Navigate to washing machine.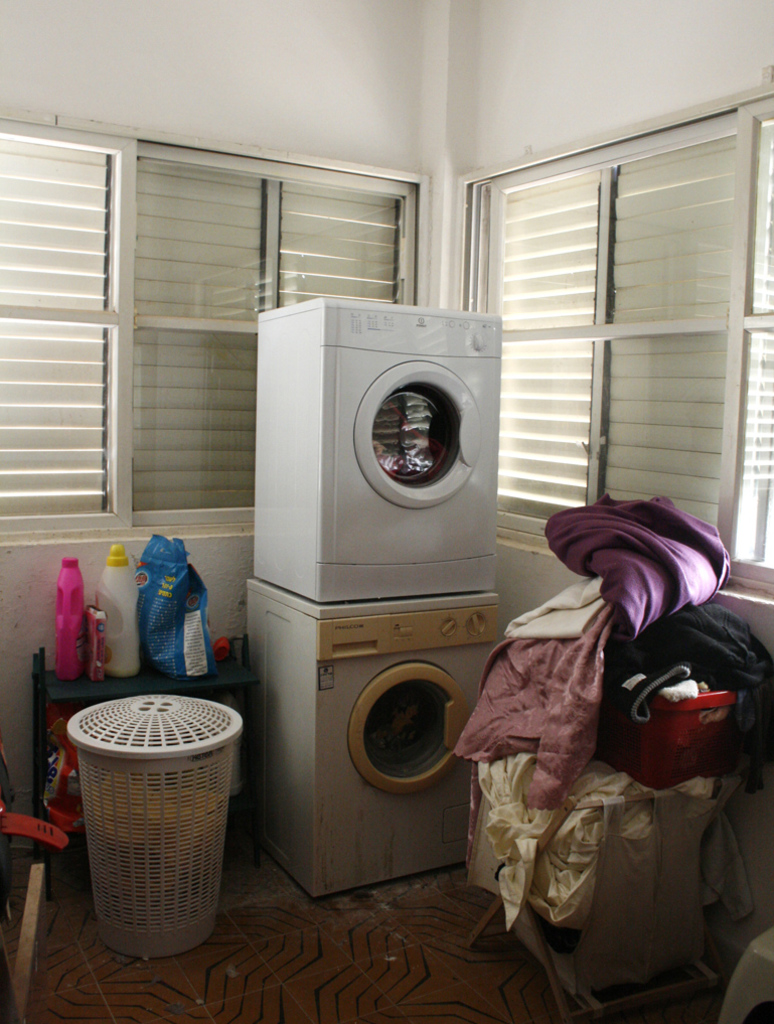
Navigation target: bbox=[263, 295, 497, 601].
